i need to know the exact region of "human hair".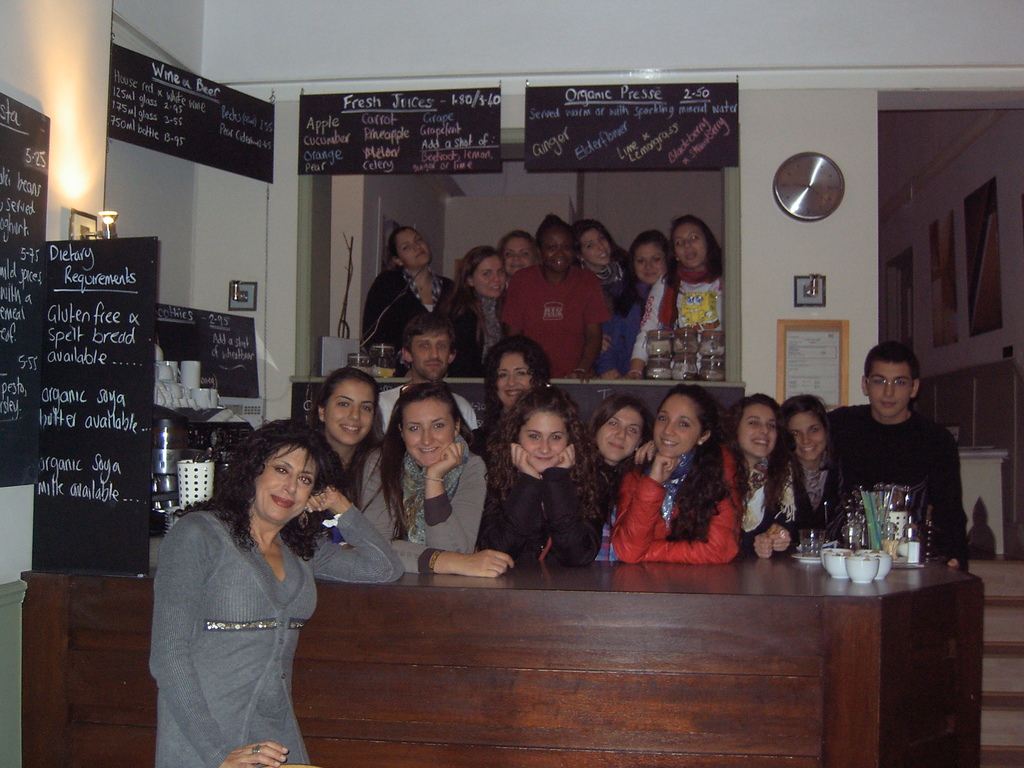
Region: [left=664, top=213, right=721, bottom=288].
